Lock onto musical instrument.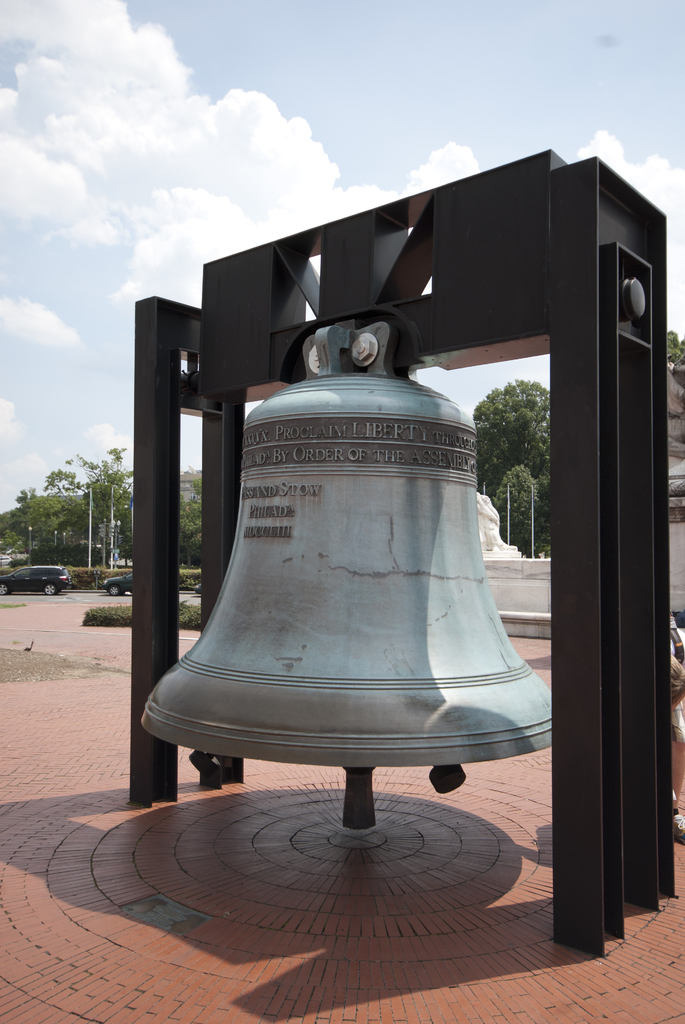
Locked: <bbox>138, 319, 554, 829</bbox>.
